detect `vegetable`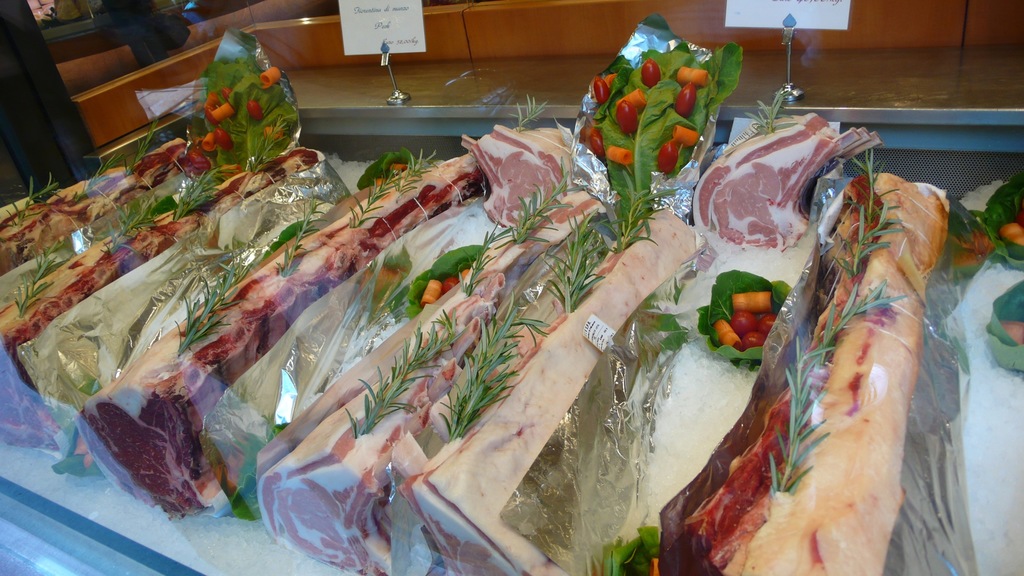
591 77 606 111
